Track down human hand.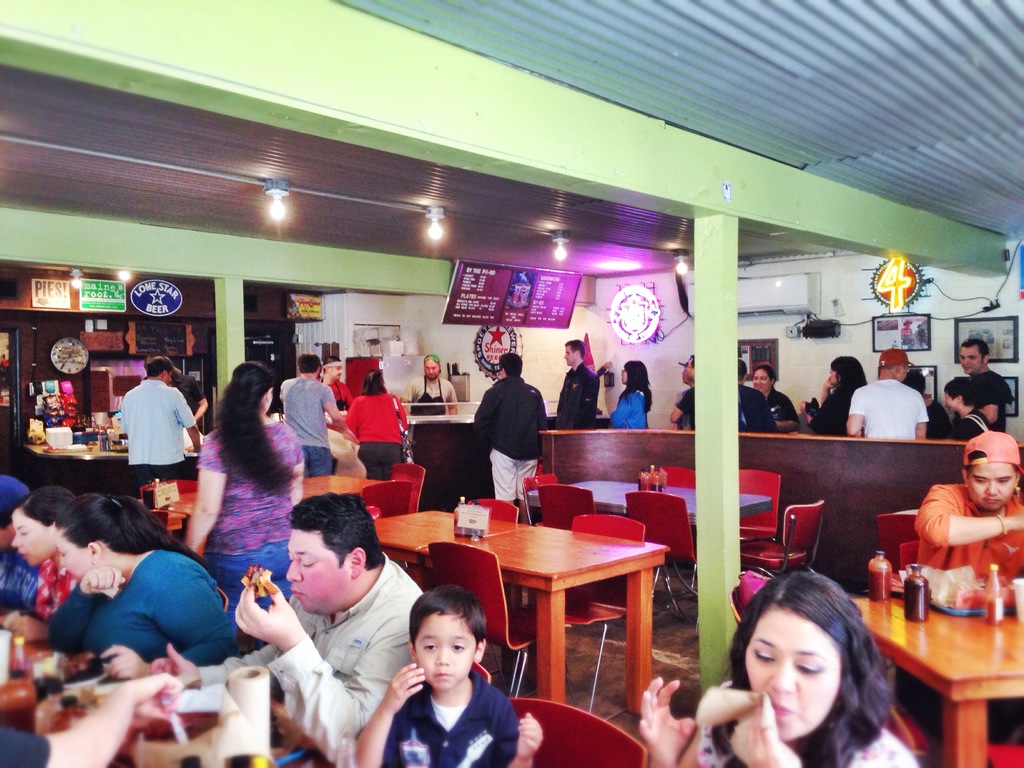
Tracked to crop(216, 584, 289, 672).
